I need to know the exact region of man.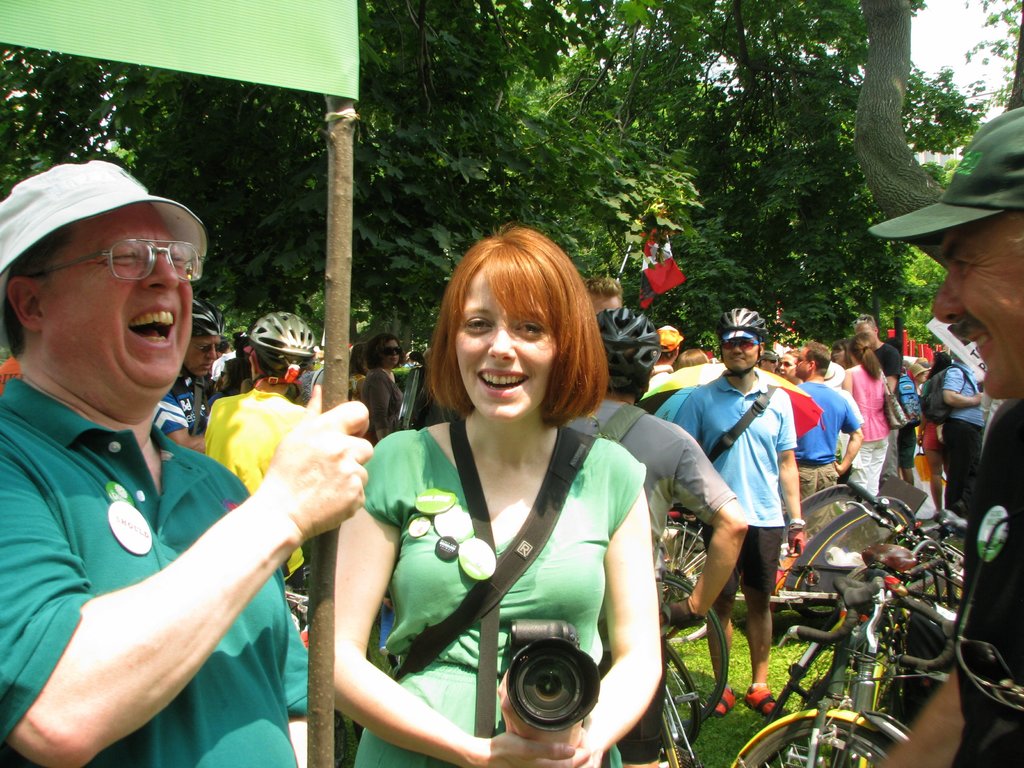
Region: bbox(149, 295, 228, 470).
